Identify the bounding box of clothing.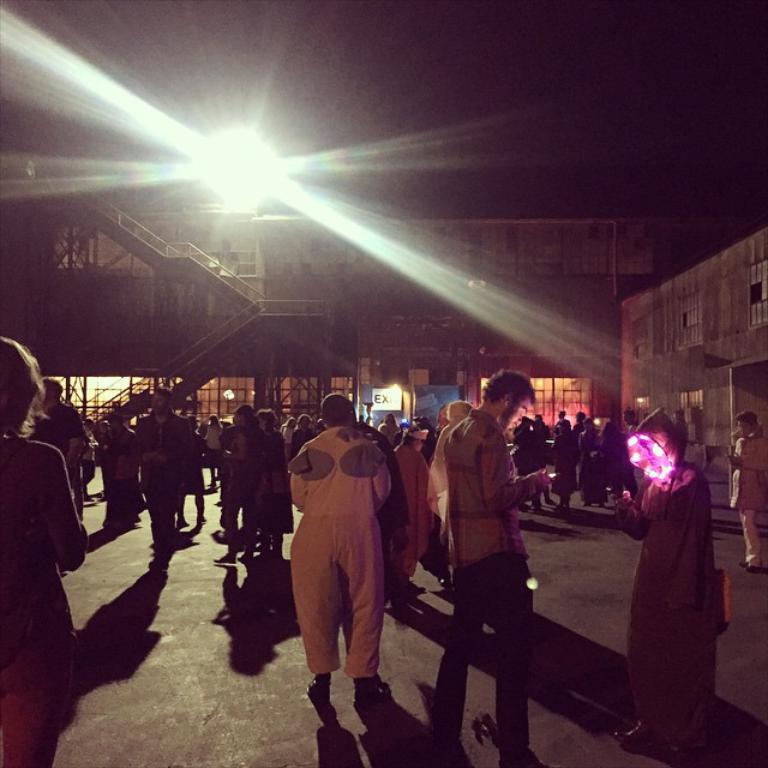
select_region(738, 432, 762, 560).
